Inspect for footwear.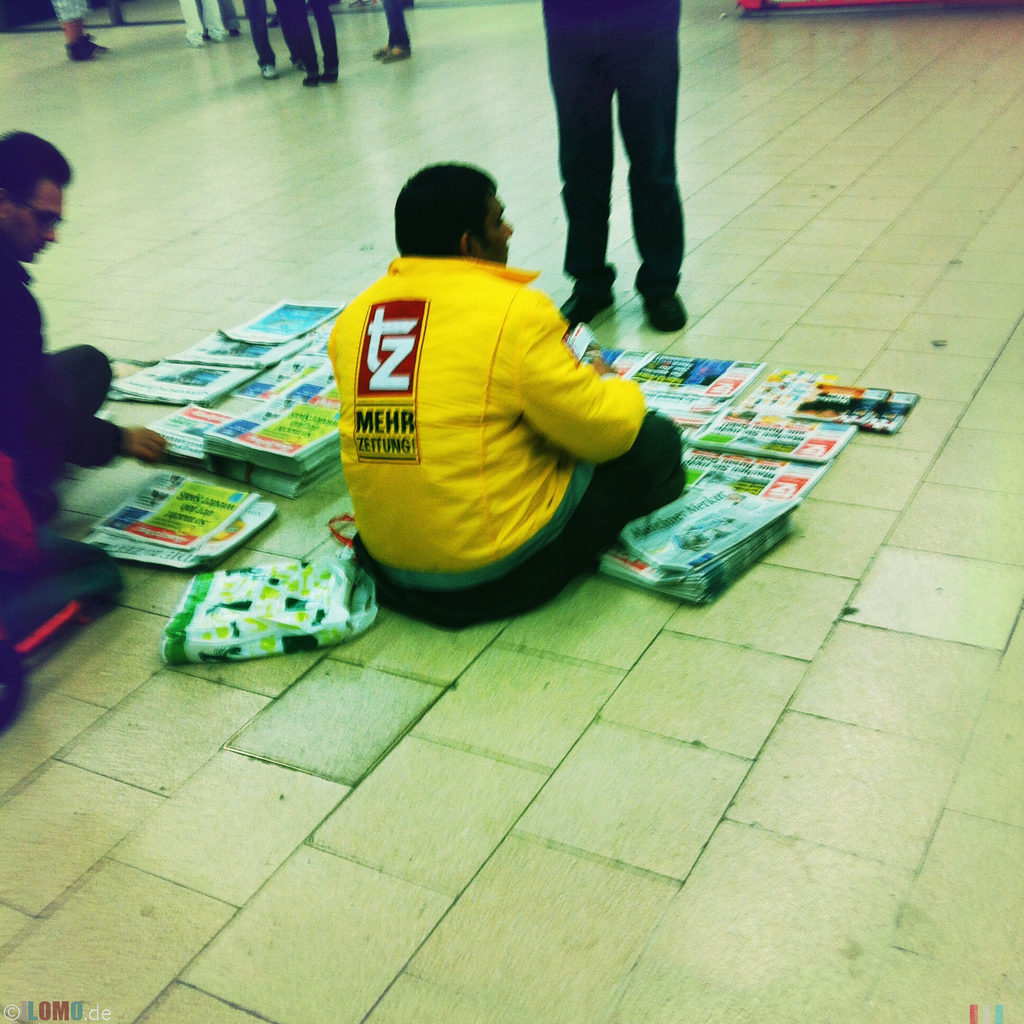
Inspection: {"x1": 317, "y1": 55, "x2": 335, "y2": 92}.
